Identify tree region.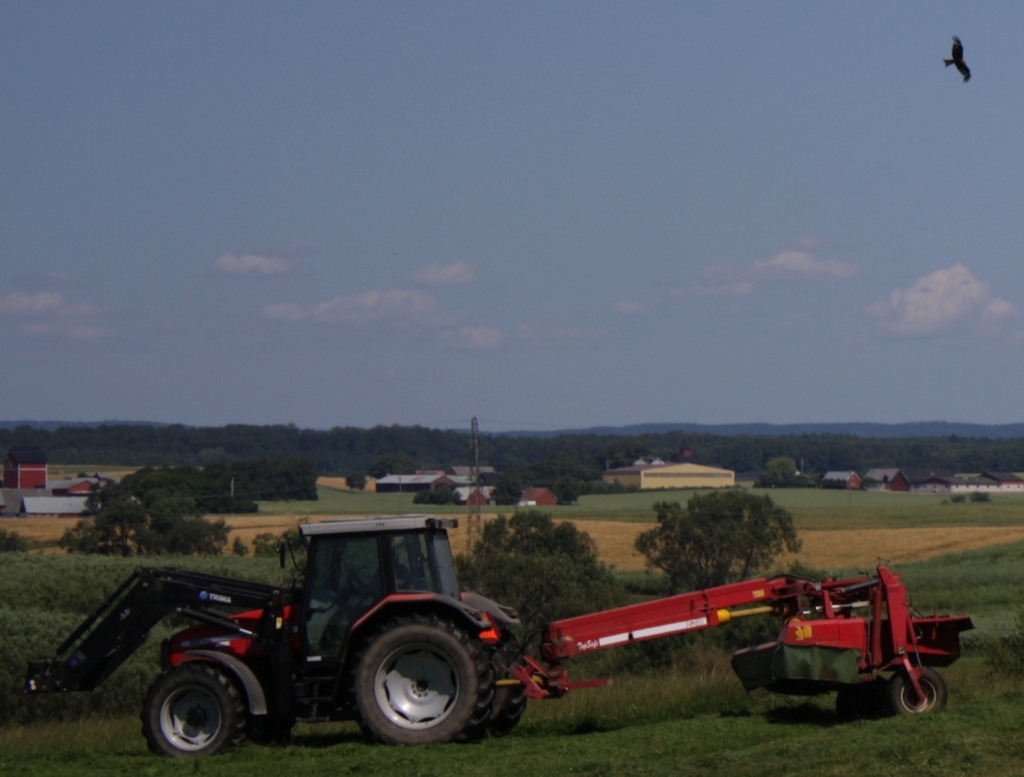
Region: 635, 490, 802, 584.
